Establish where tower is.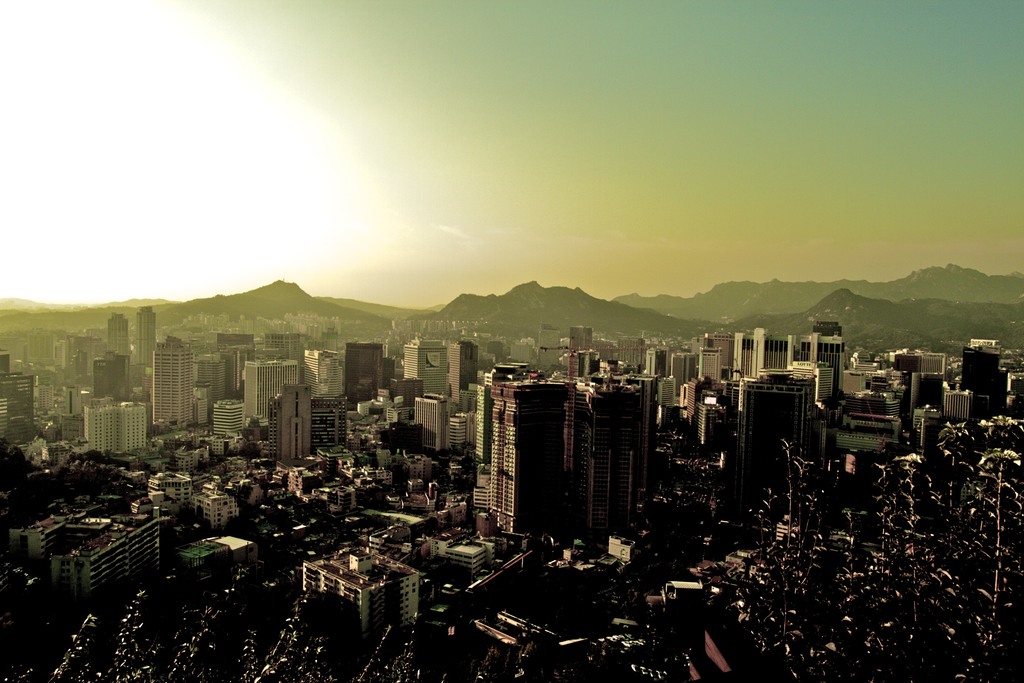
Established at select_region(563, 386, 641, 529).
